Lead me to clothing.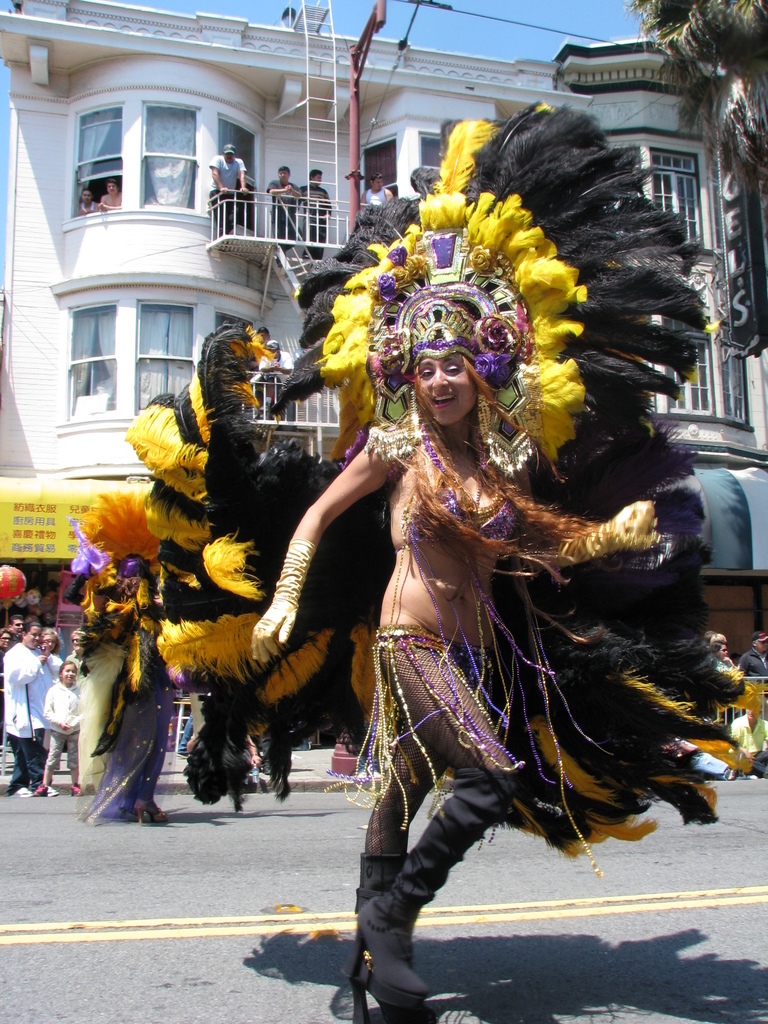
Lead to bbox=[351, 624, 522, 932].
